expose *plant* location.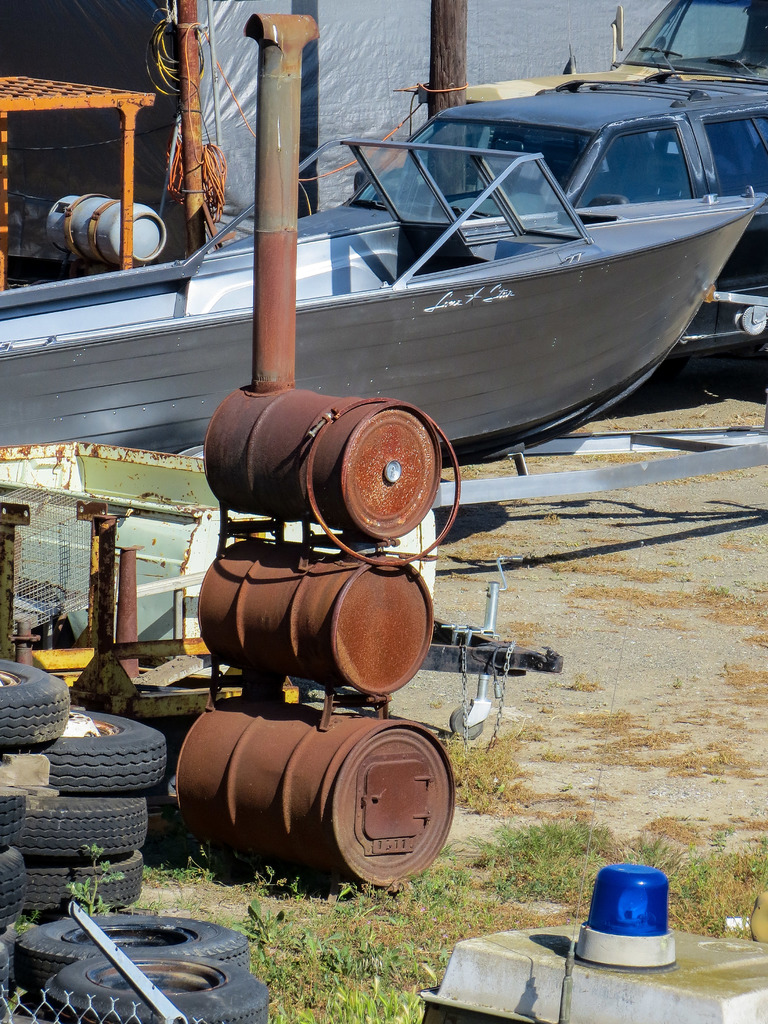
Exposed at (67,840,125,918).
